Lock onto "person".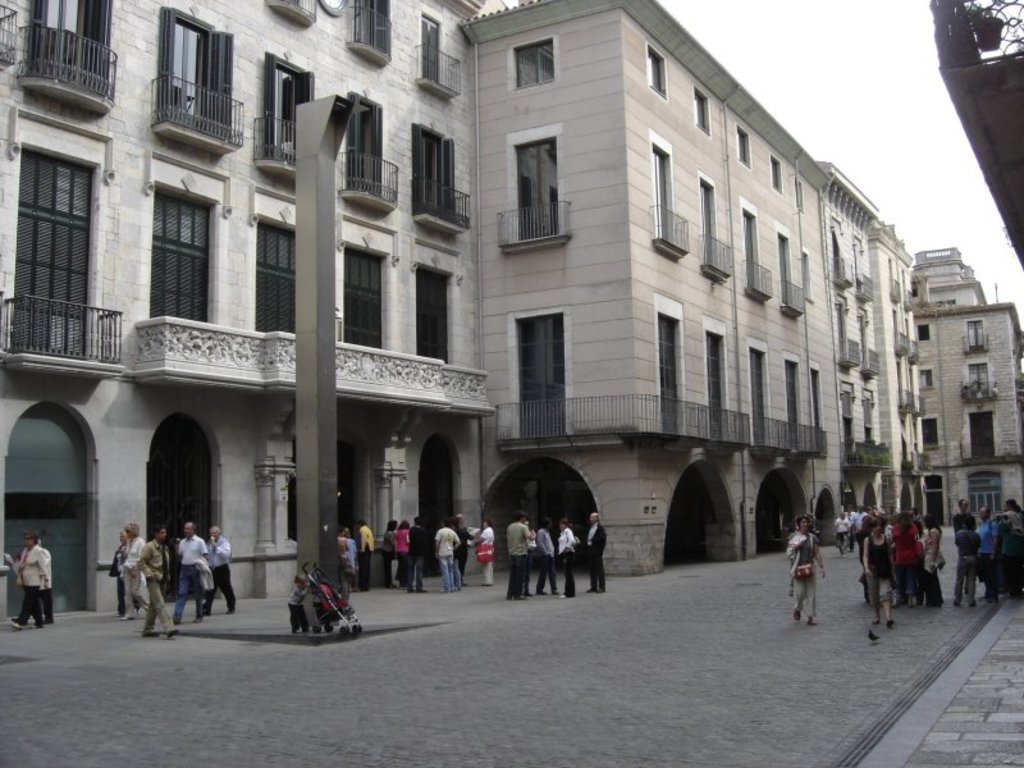
Locked: <bbox>580, 512, 622, 590</bbox>.
